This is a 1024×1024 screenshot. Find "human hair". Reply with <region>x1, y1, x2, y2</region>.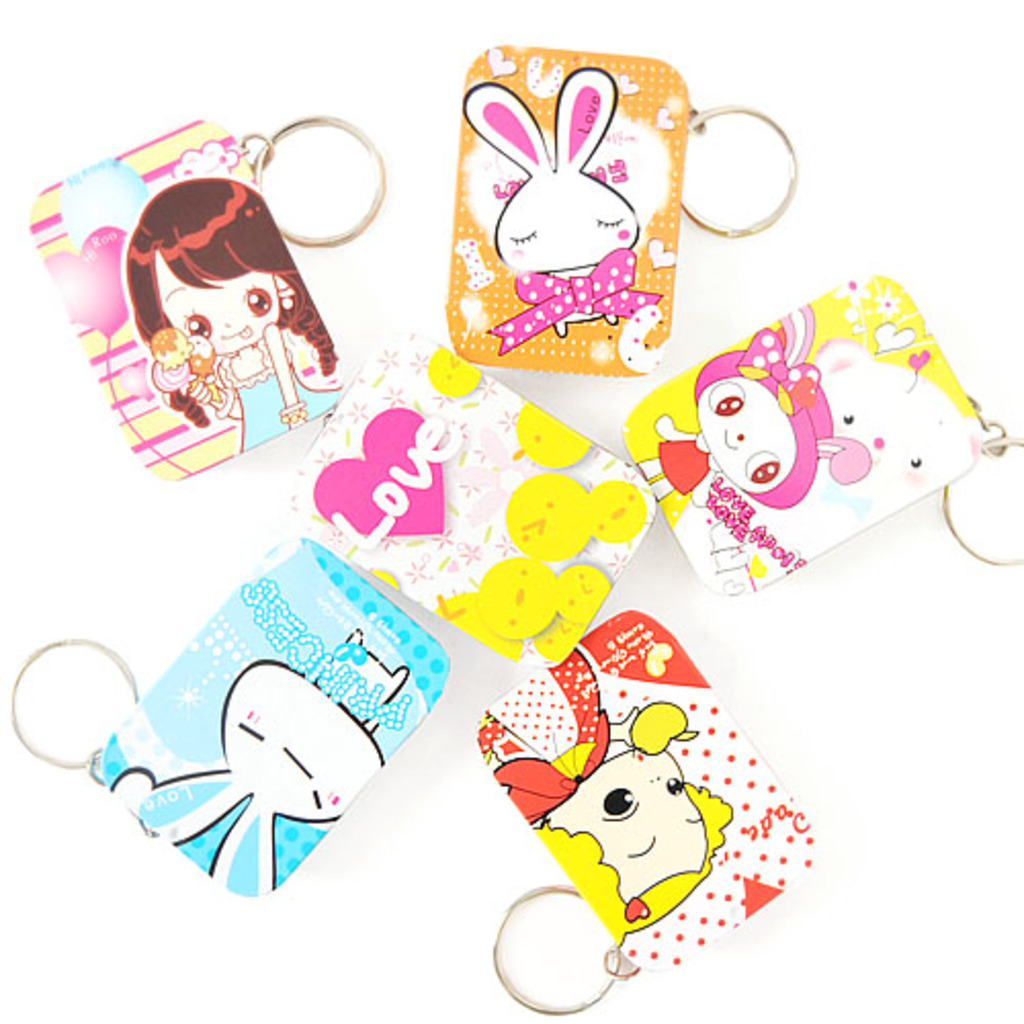
<region>90, 160, 342, 393</region>.
